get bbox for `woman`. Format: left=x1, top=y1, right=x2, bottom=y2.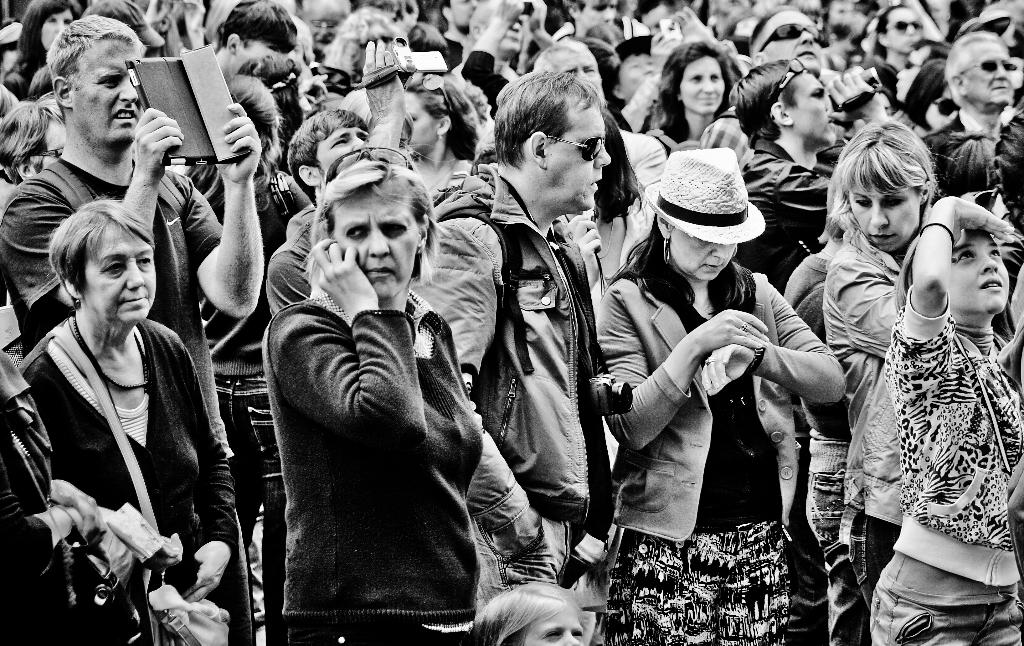
left=649, top=46, right=730, bottom=155.
